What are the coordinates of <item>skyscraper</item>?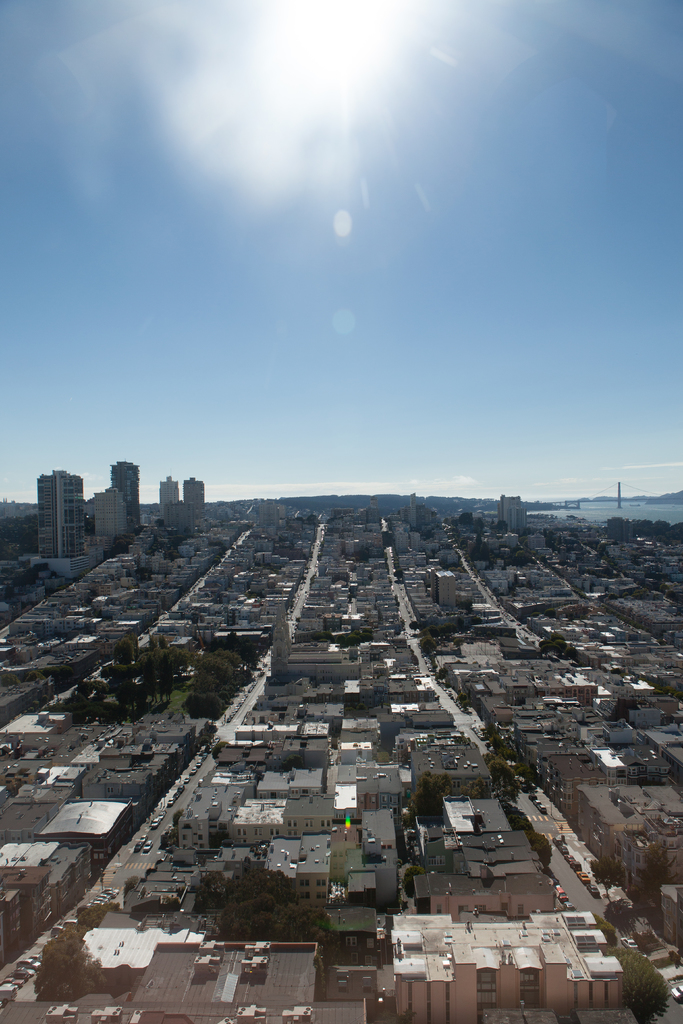
{"x1": 17, "y1": 461, "x2": 89, "y2": 566}.
